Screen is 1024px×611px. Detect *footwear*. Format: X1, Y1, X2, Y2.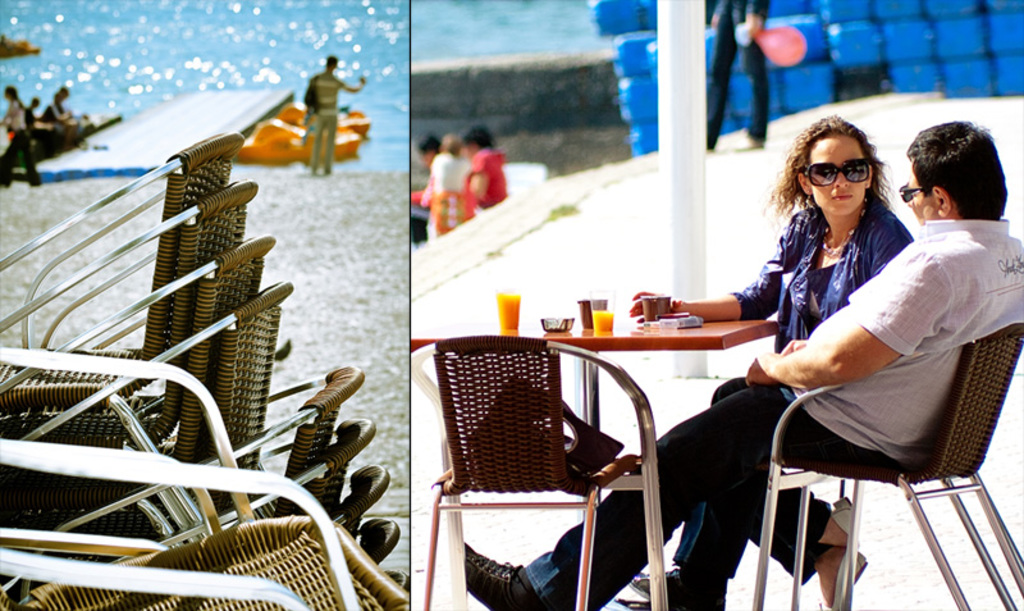
463, 542, 556, 610.
